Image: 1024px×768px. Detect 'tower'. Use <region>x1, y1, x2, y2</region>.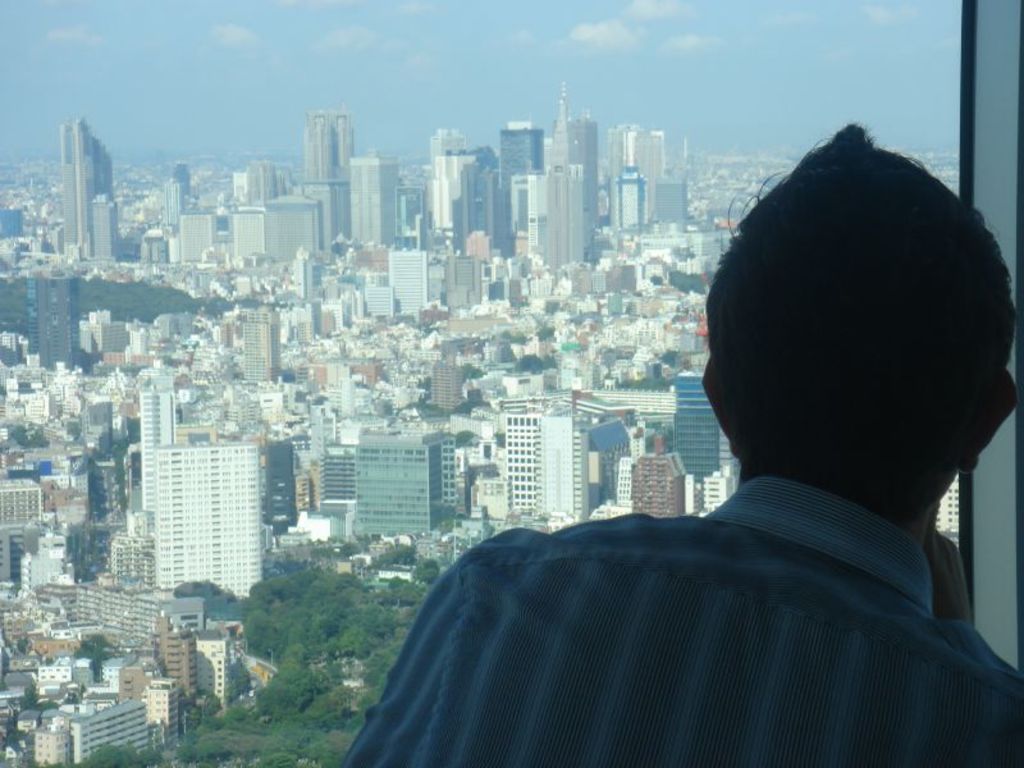
<region>385, 253, 424, 314</region>.
